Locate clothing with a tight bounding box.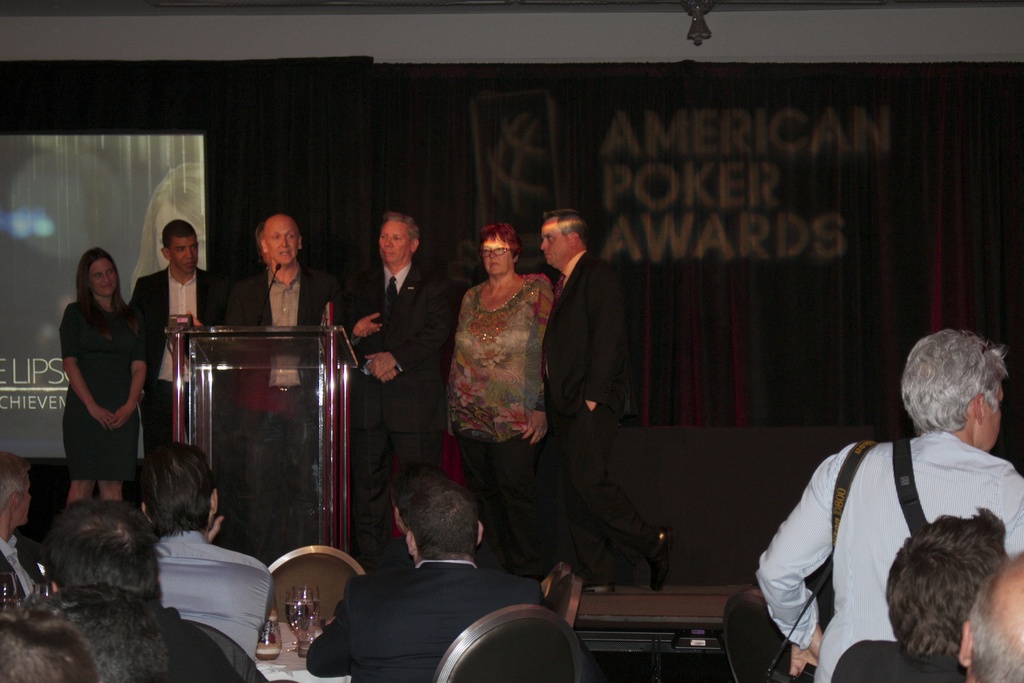
l=538, t=247, r=652, b=584.
